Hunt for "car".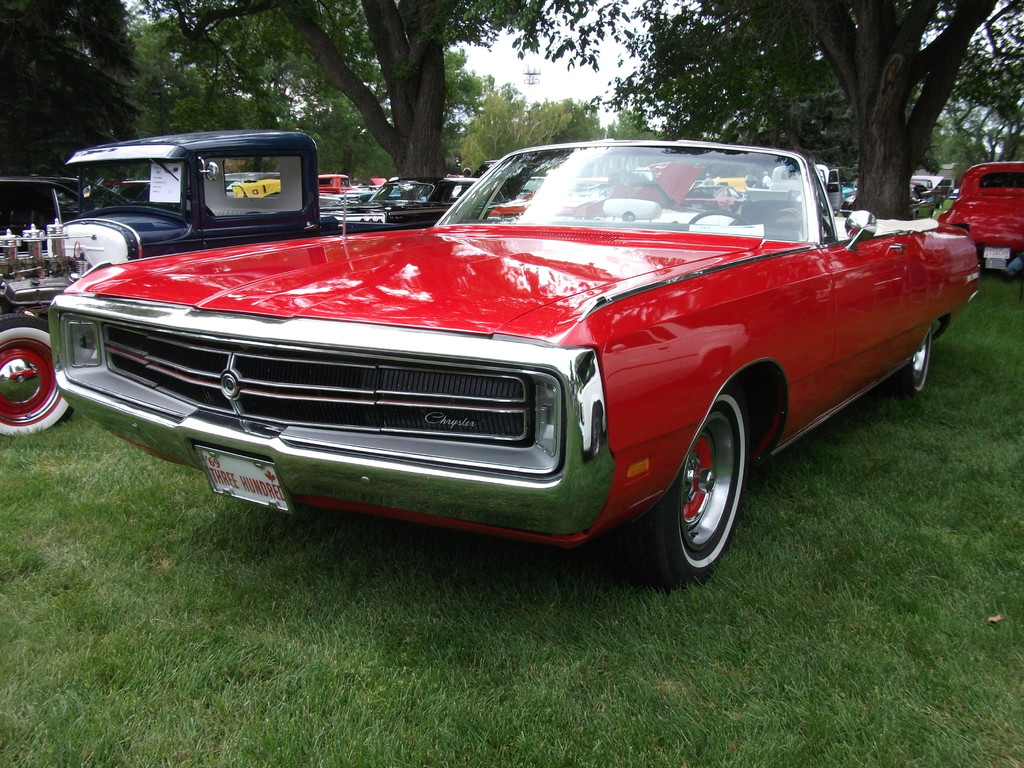
Hunted down at [x1=0, y1=129, x2=414, y2=435].
